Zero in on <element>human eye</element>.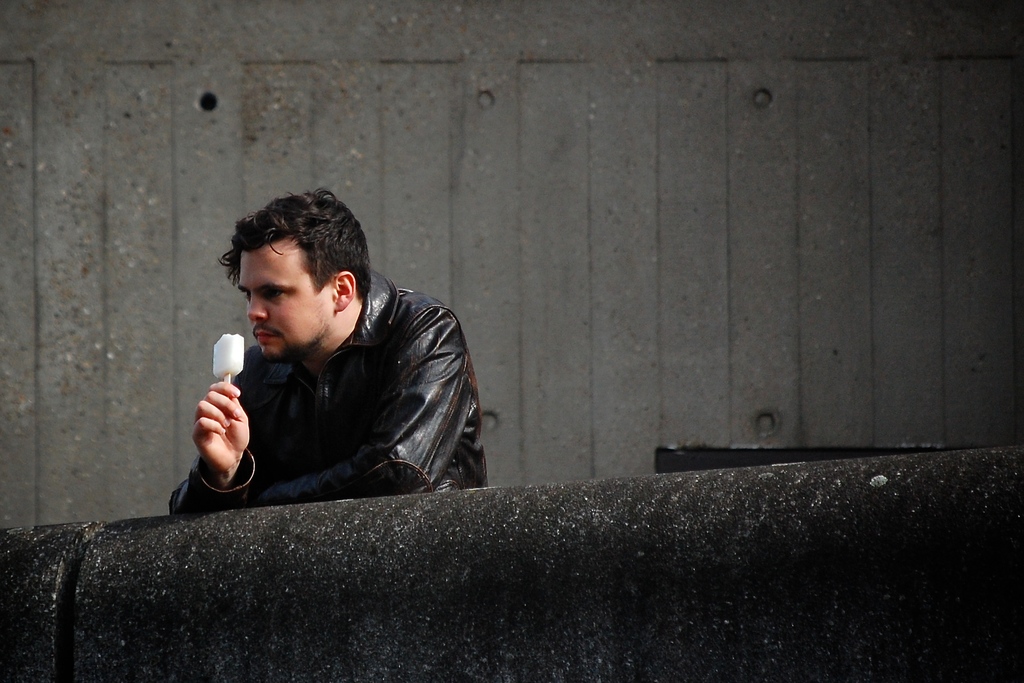
Zeroed in: pyautogui.locateOnScreen(239, 289, 248, 301).
